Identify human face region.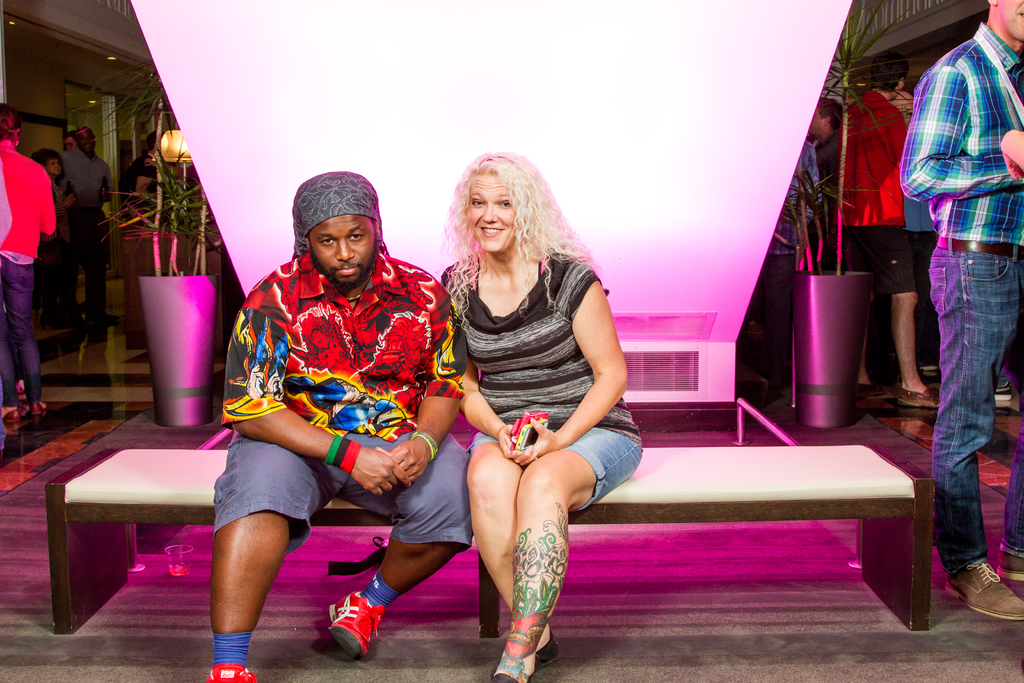
Region: <bbox>78, 128, 97, 153</bbox>.
